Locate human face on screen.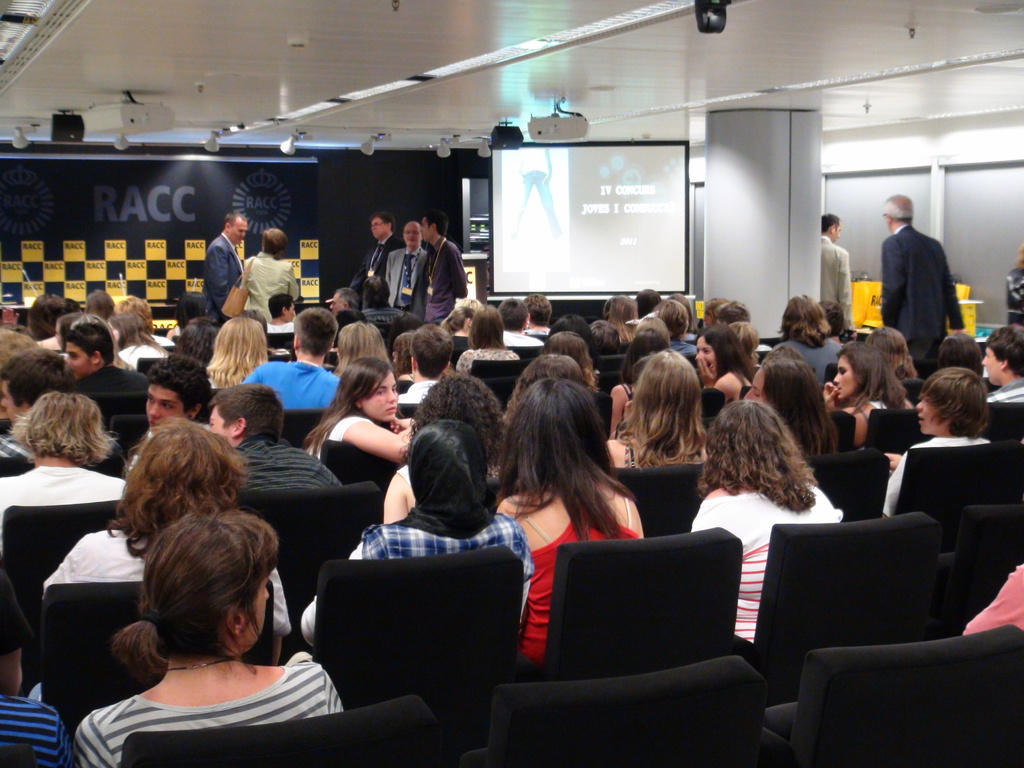
On screen at bbox=[742, 364, 768, 404].
